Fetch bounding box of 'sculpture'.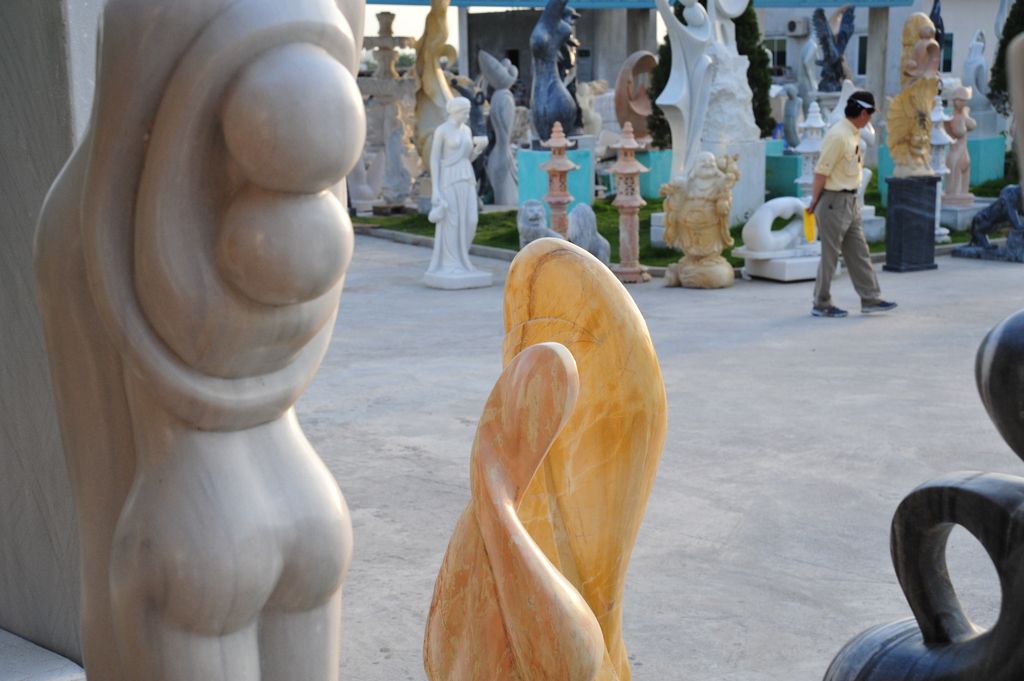
Bbox: <box>49,10,400,680</box>.
